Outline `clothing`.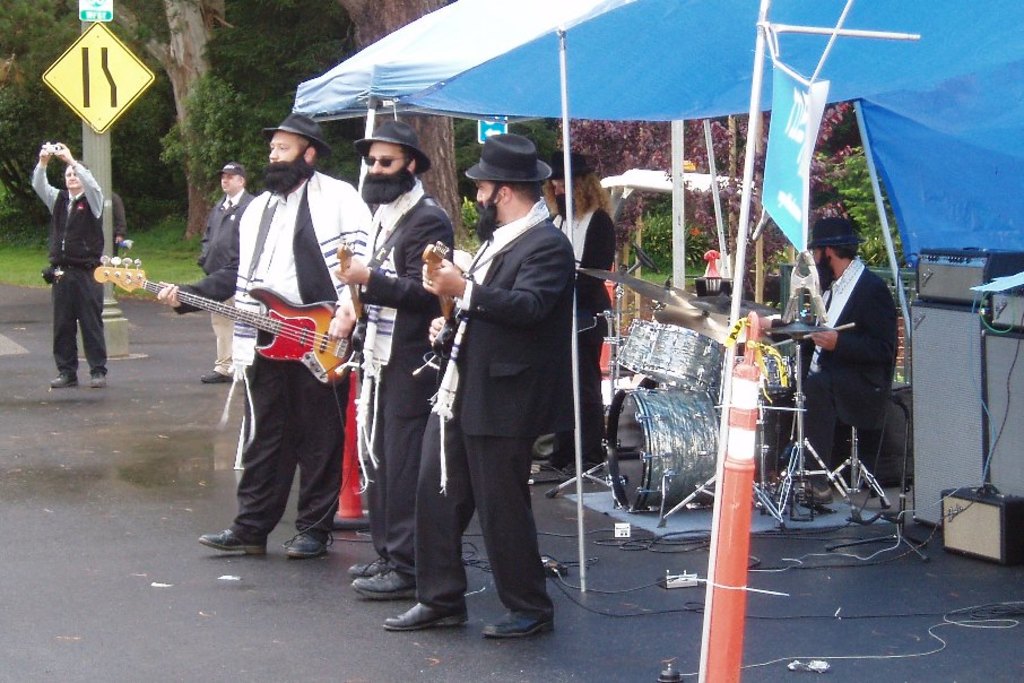
Outline: 415, 202, 563, 599.
